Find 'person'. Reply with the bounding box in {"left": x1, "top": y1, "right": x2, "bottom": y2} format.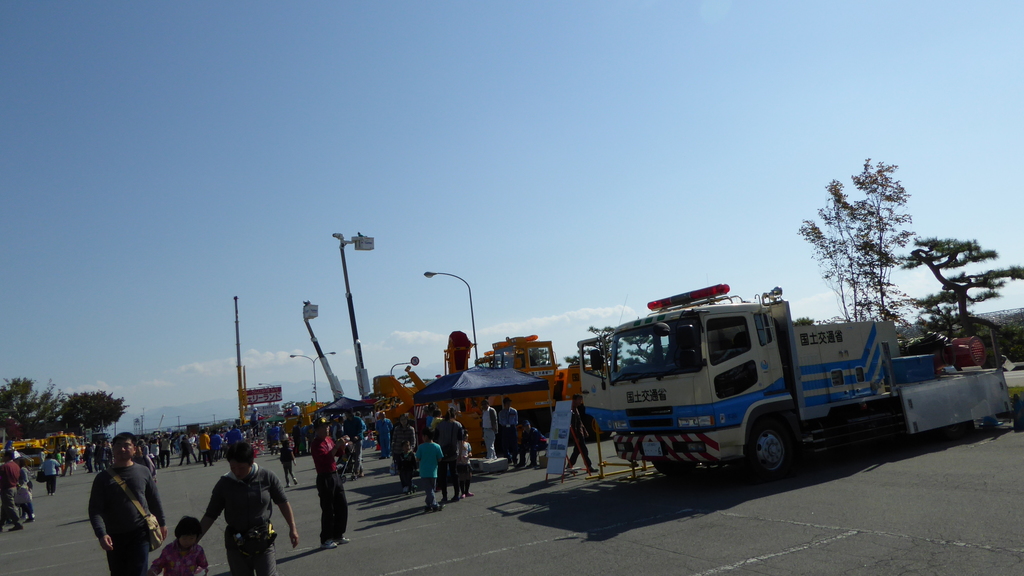
{"left": 58, "top": 452, "right": 63, "bottom": 462}.
